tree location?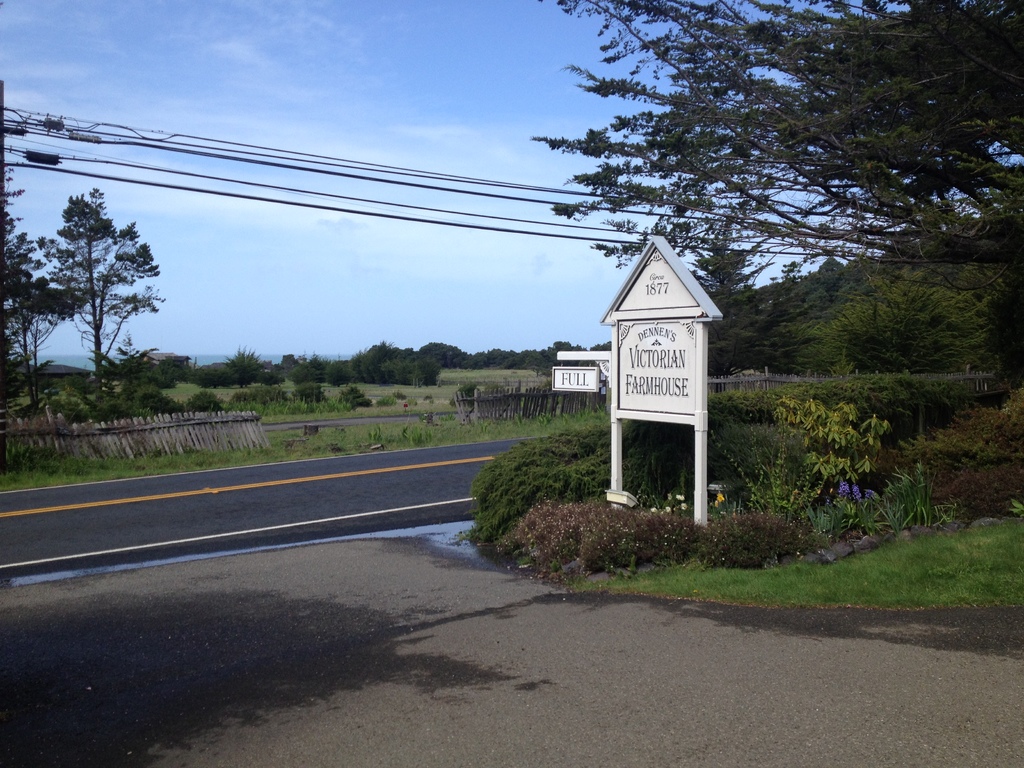
bbox=(4, 306, 65, 415)
